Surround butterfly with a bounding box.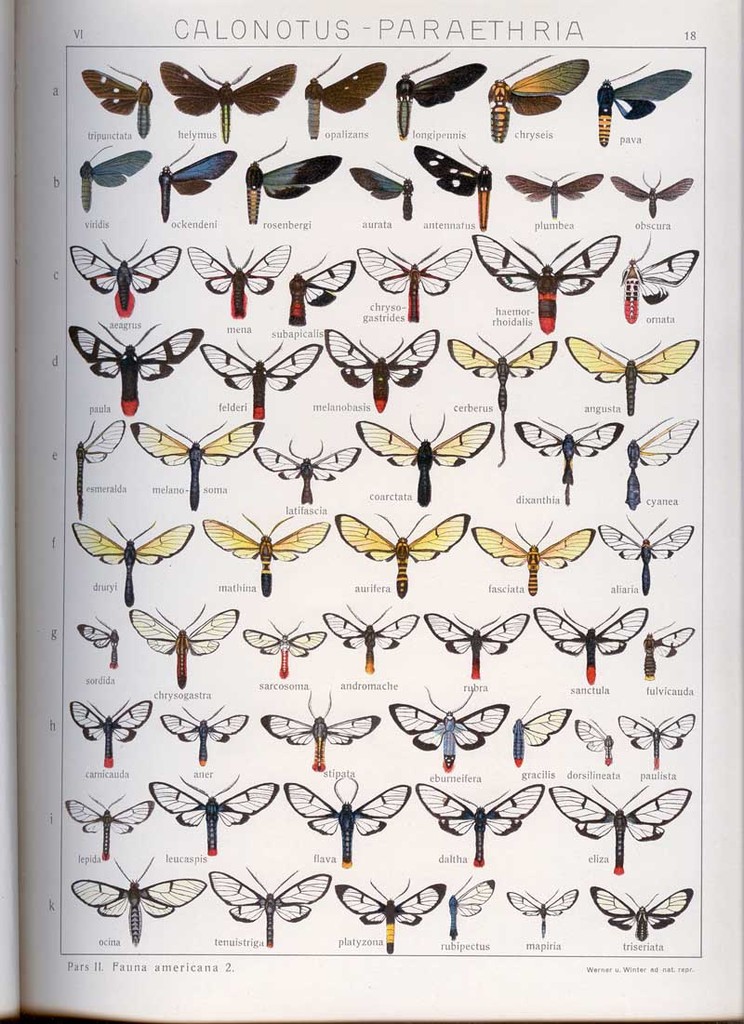
[75, 517, 193, 609].
